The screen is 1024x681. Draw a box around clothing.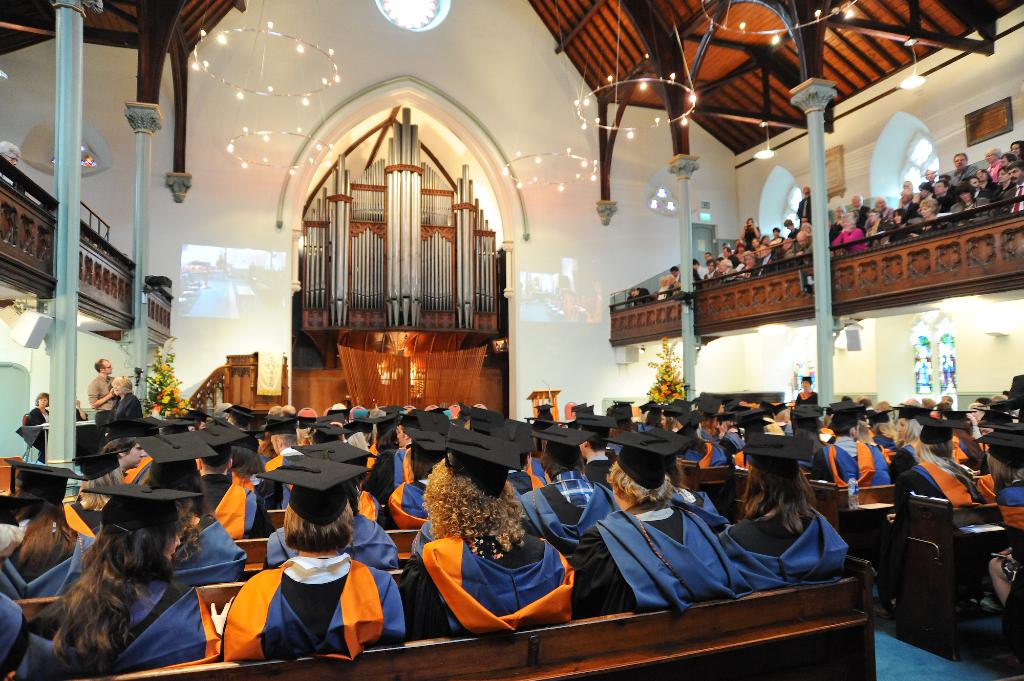
crop(721, 499, 849, 603).
